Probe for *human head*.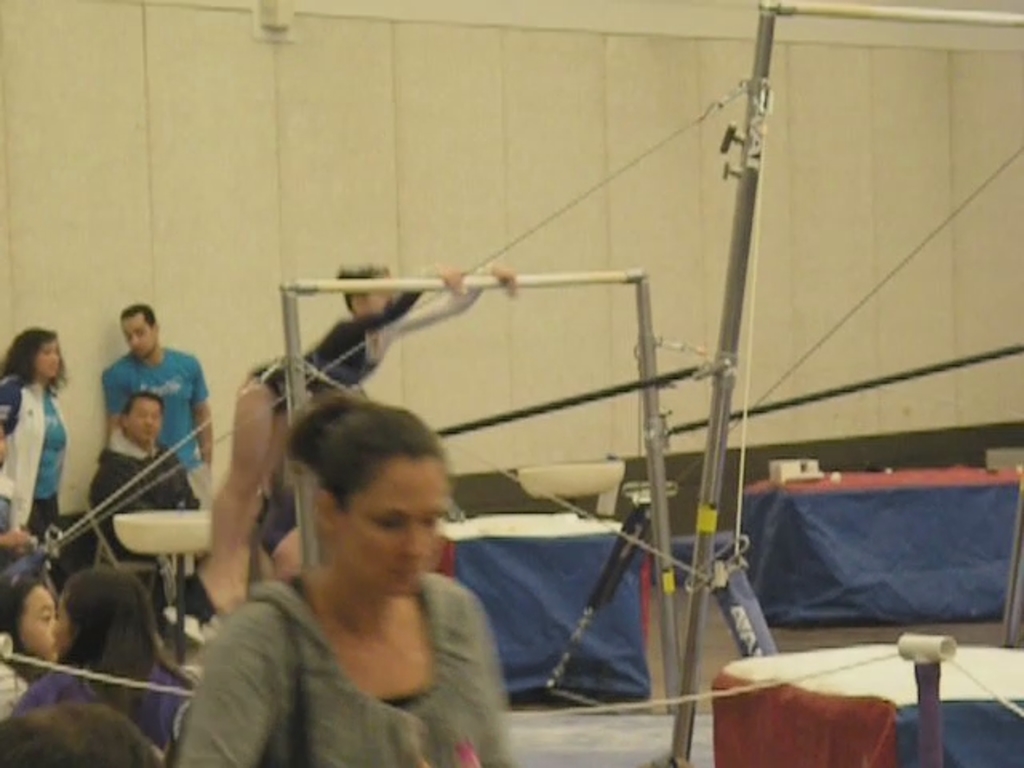
Probe result: 256/406/459/613.
